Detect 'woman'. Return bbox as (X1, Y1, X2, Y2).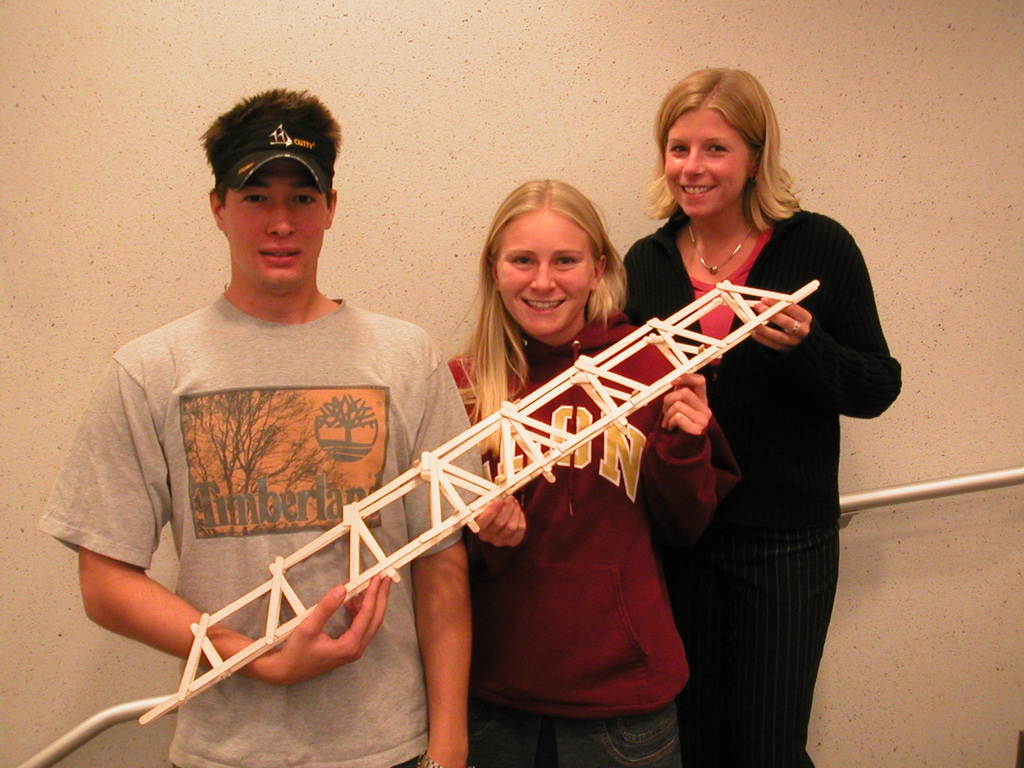
(445, 177, 745, 767).
